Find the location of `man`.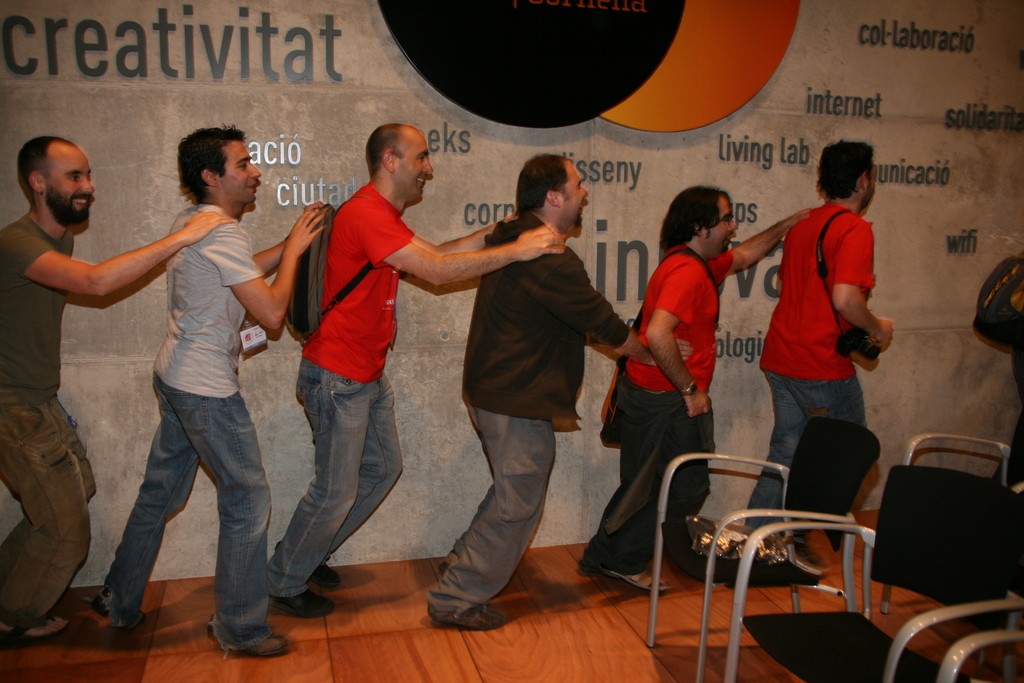
Location: 577/185/821/589.
